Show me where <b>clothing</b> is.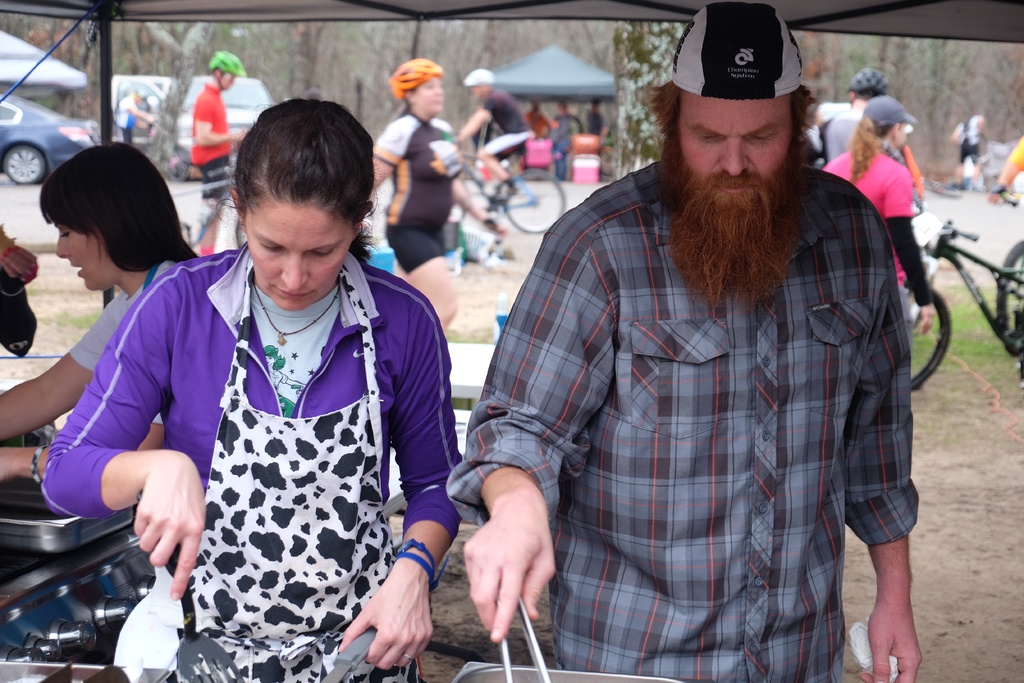
<b>clothing</b> is at x1=120, y1=89, x2=140, y2=140.
